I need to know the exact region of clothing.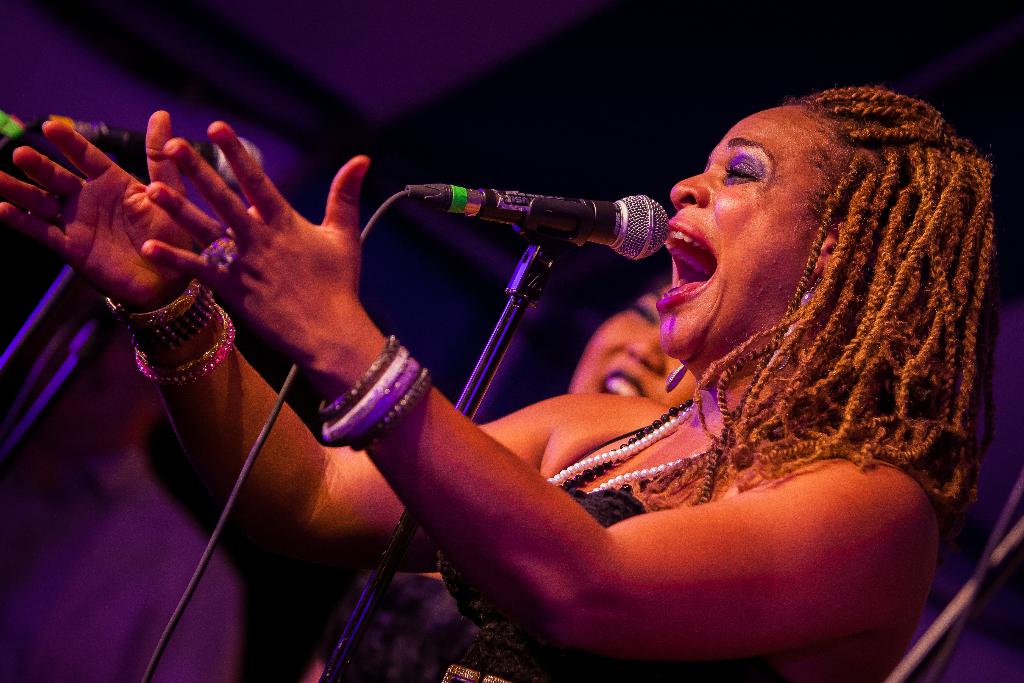
Region: <box>335,571,480,682</box>.
